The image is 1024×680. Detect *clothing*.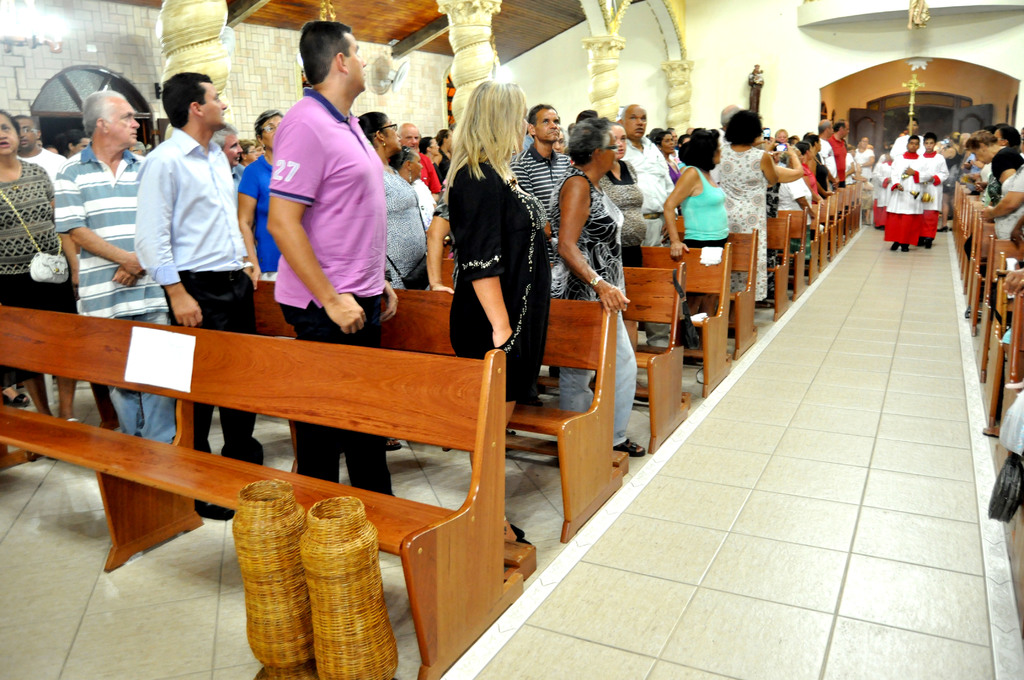
Detection: (420, 152, 439, 201).
